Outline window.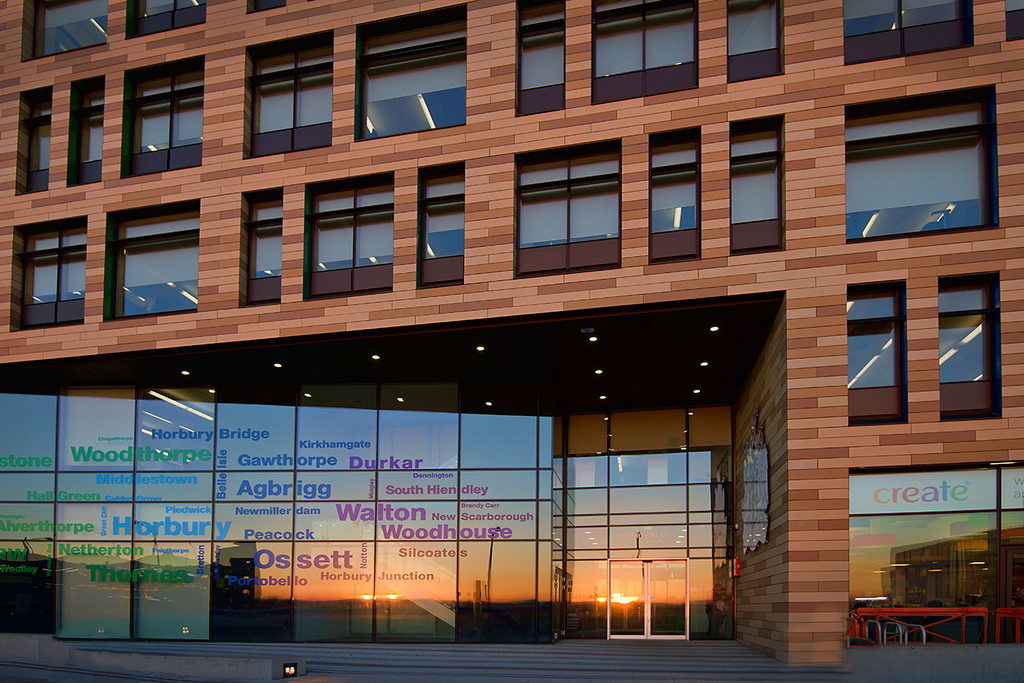
Outline: (517,0,566,117).
